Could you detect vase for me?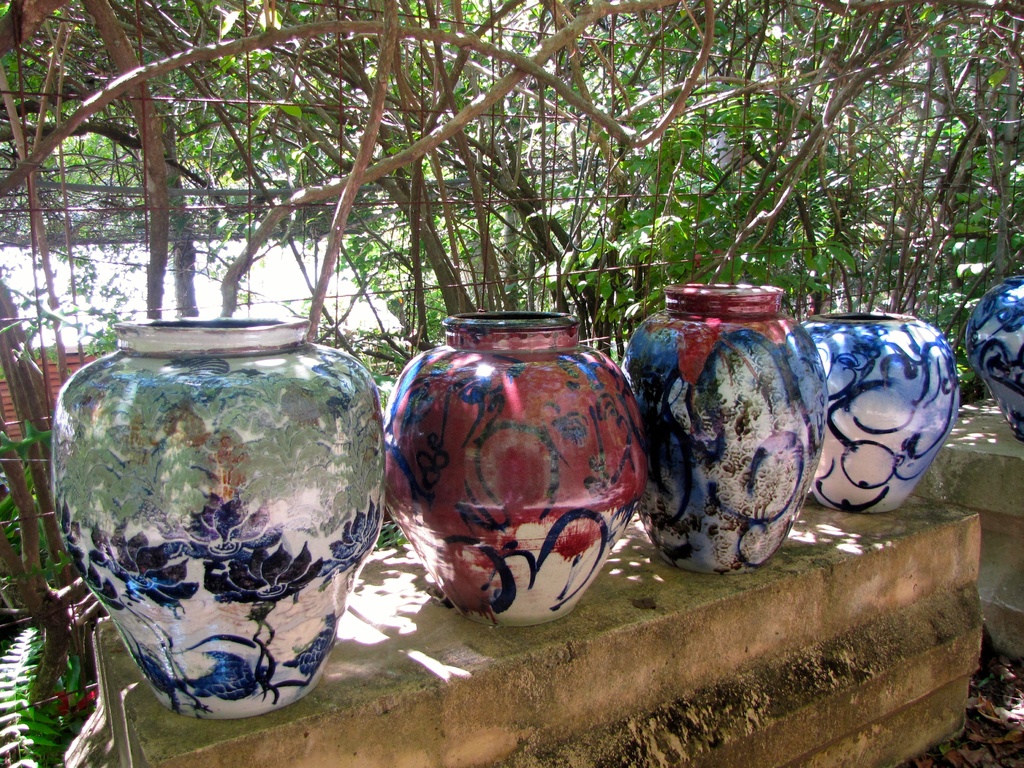
Detection result: bbox=(380, 306, 646, 629).
